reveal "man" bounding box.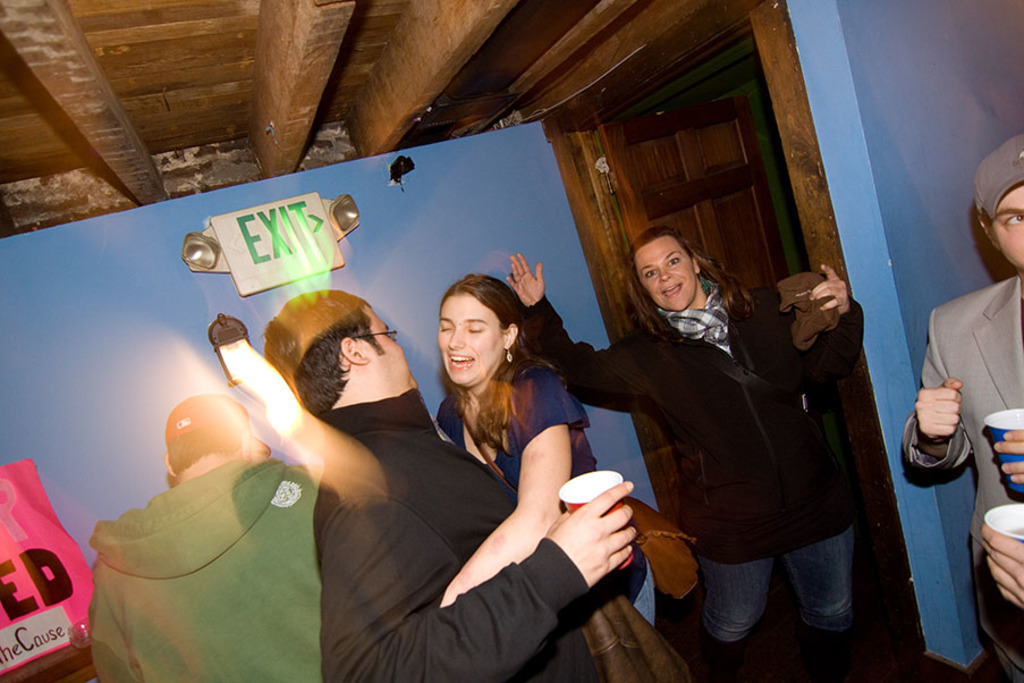
Revealed: (left=609, top=208, right=889, bottom=654).
